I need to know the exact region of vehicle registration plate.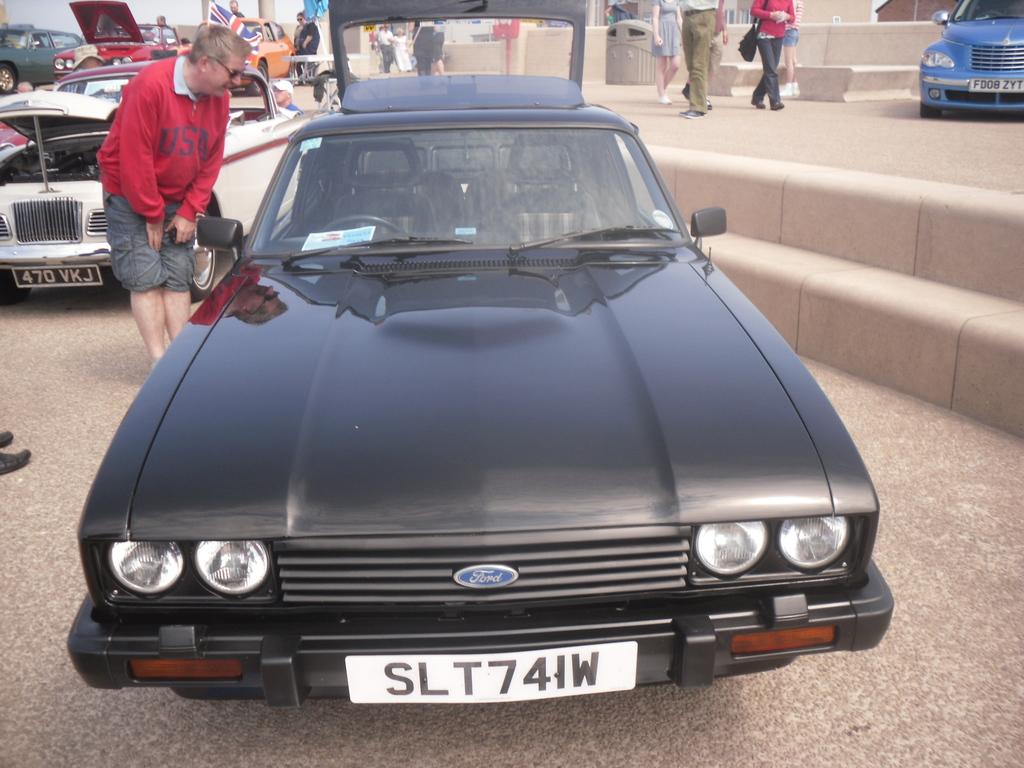
Region: 344/646/637/705.
